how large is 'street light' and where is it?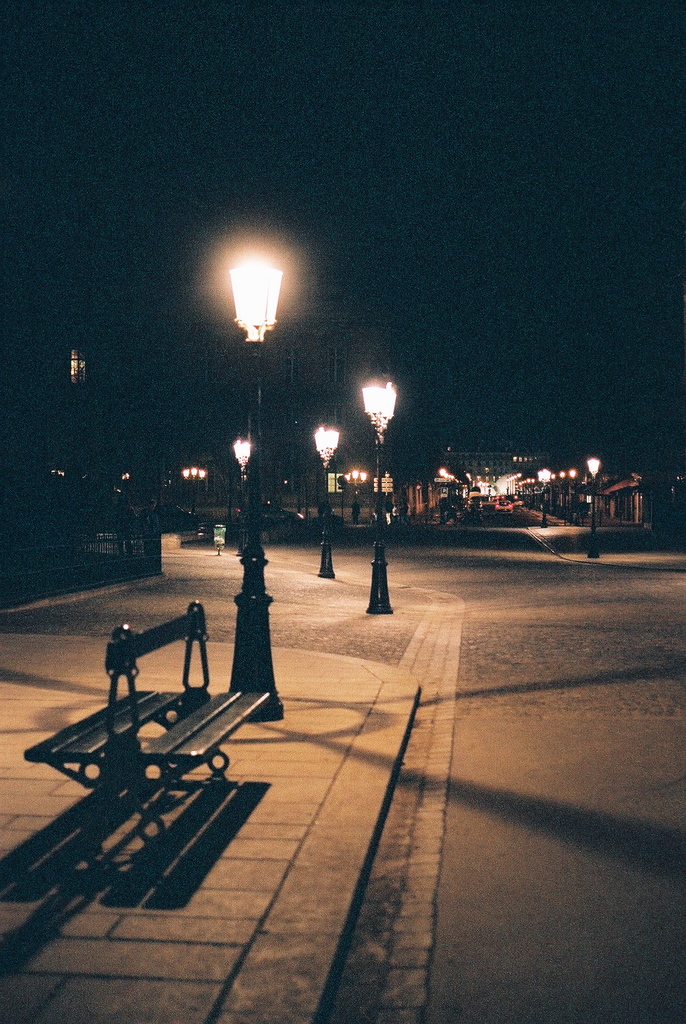
Bounding box: <bbox>352, 371, 409, 622</bbox>.
